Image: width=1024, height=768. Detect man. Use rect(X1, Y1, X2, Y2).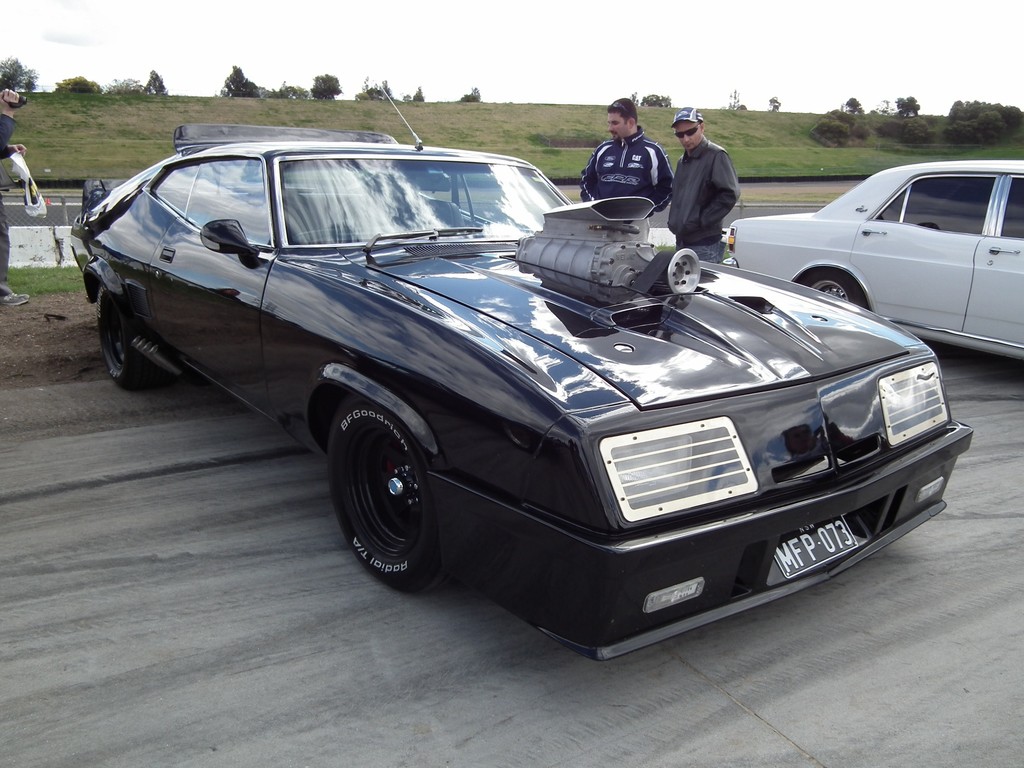
rect(573, 99, 680, 230).
